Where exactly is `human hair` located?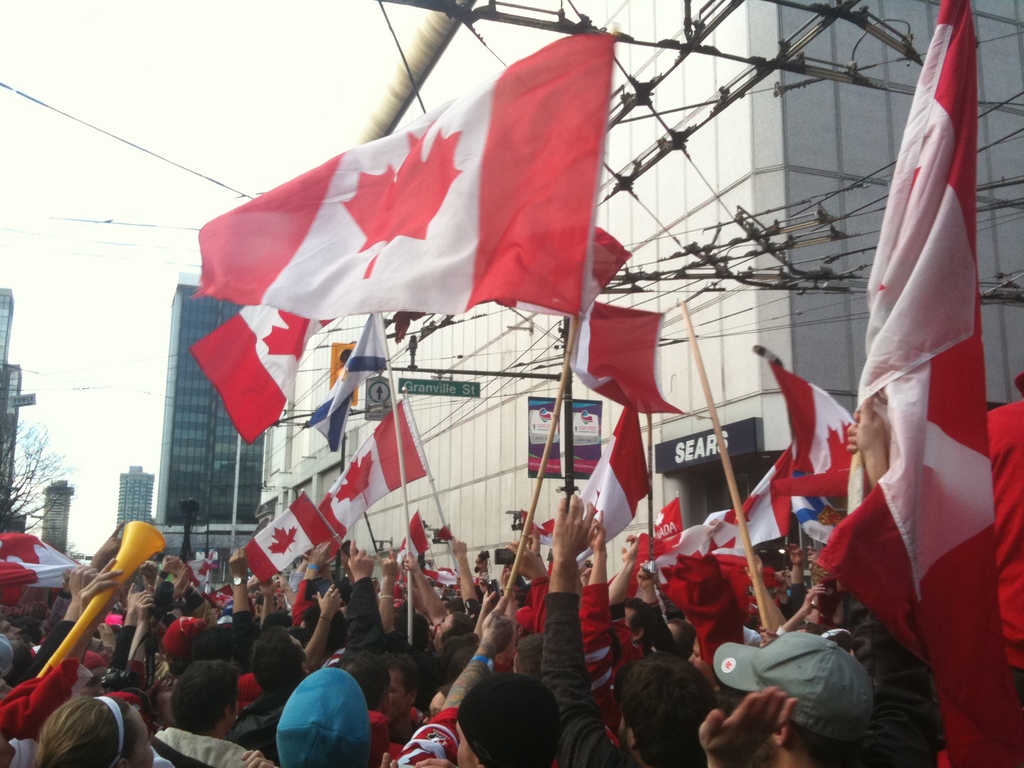
Its bounding box is crop(260, 610, 292, 631).
